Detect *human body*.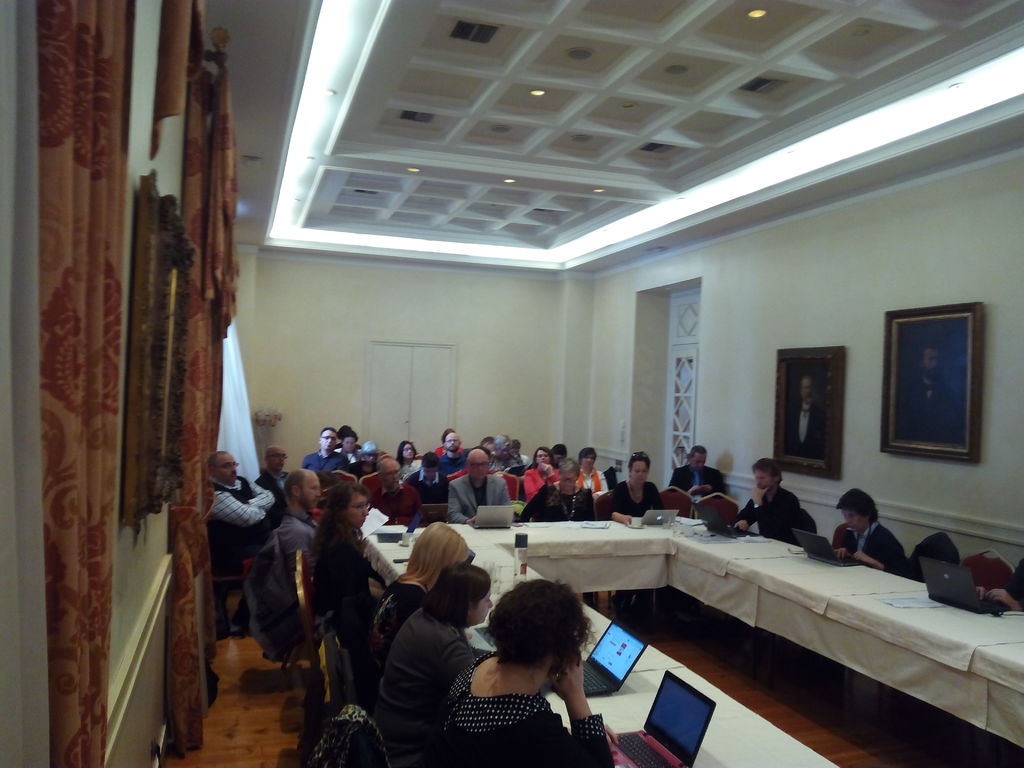
Detected at <region>731, 454, 799, 532</region>.
